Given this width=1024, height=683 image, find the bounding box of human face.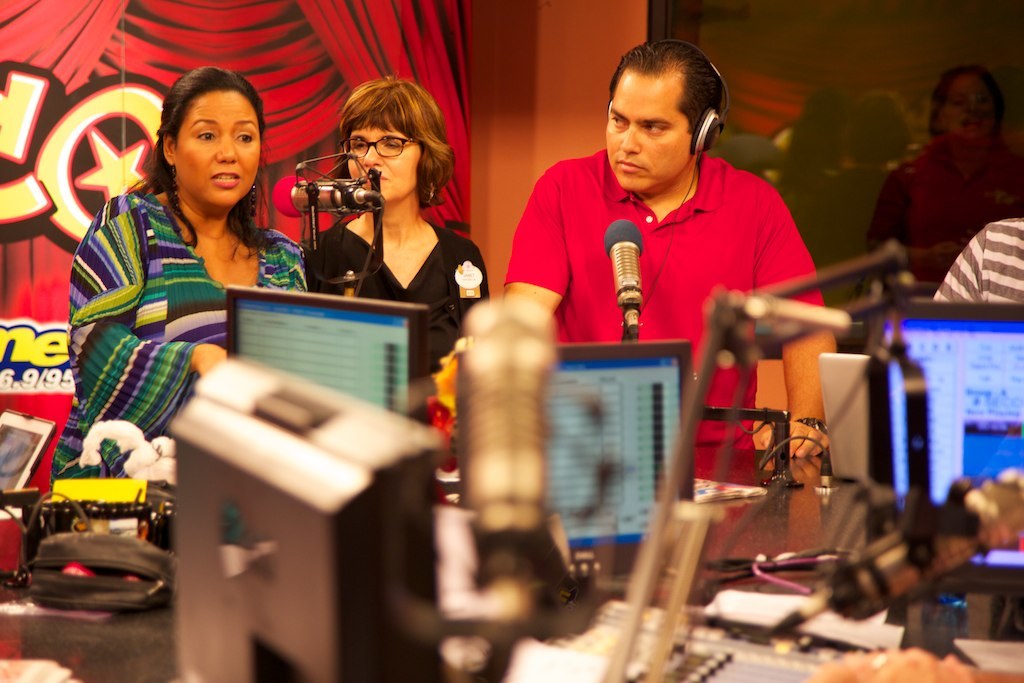
x1=597 y1=65 x2=709 y2=185.
